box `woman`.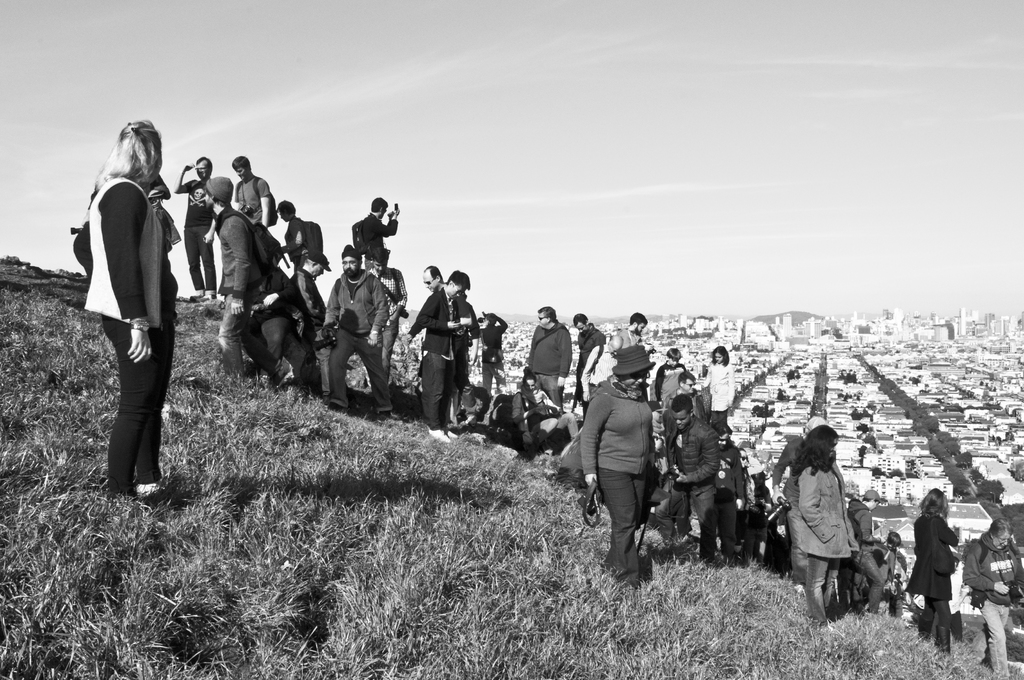
pyautogui.locateOnScreen(907, 492, 957, 655).
